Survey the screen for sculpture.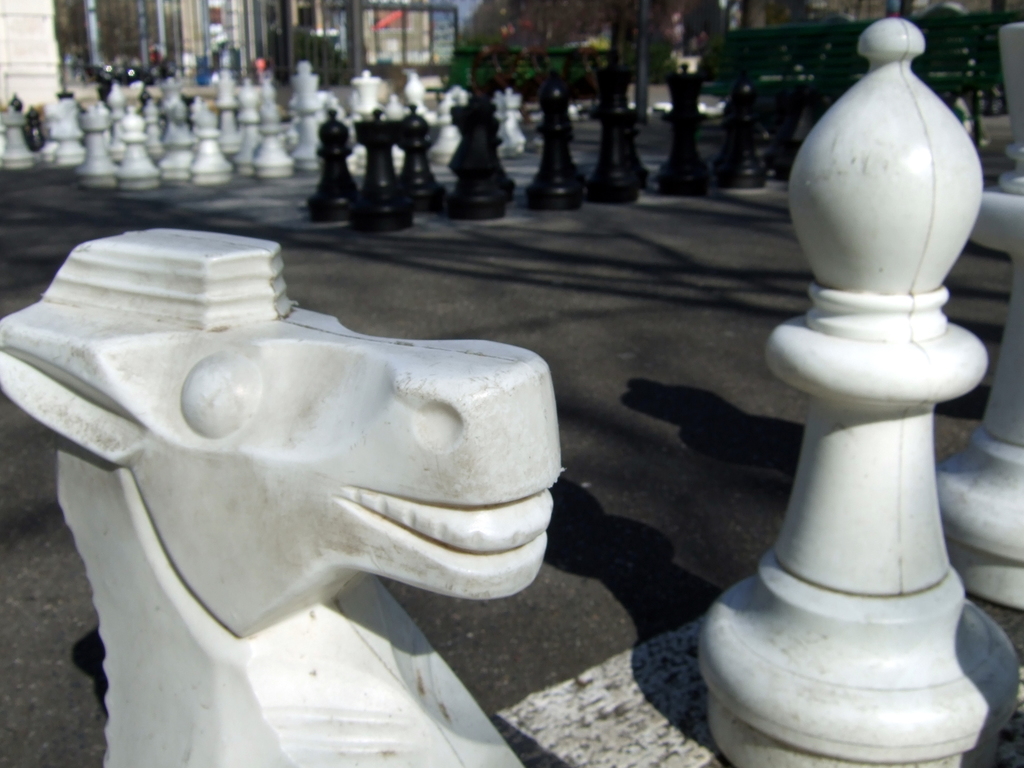
Survey found: 35,218,548,675.
